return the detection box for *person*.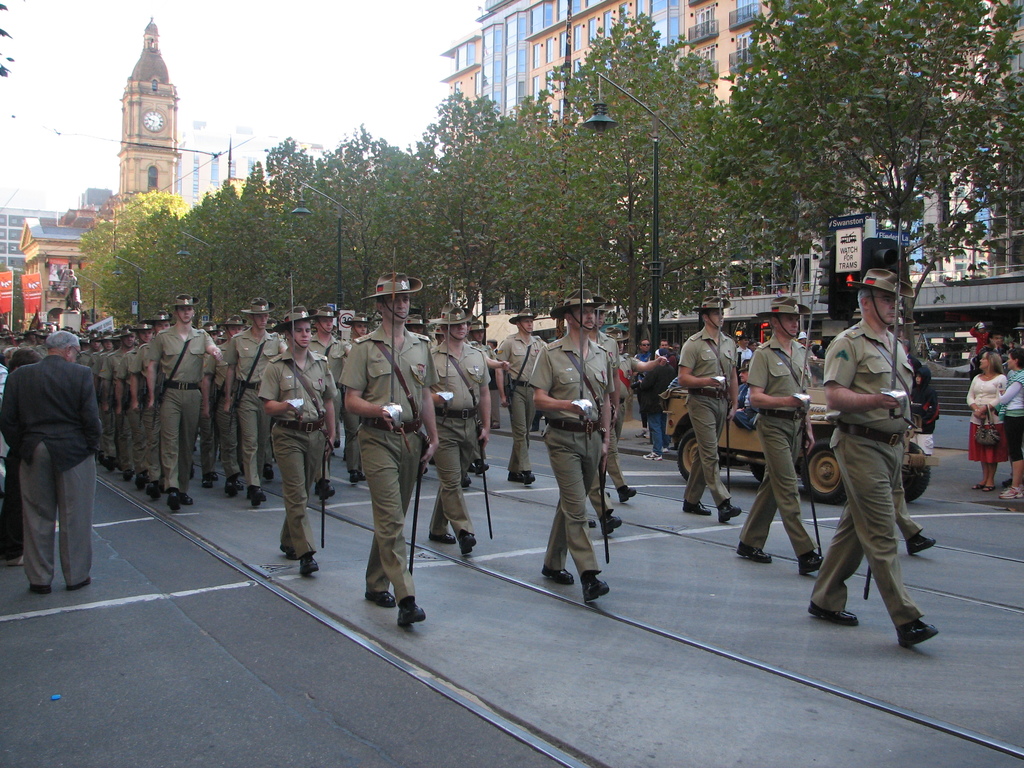
961, 348, 1017, 486.
